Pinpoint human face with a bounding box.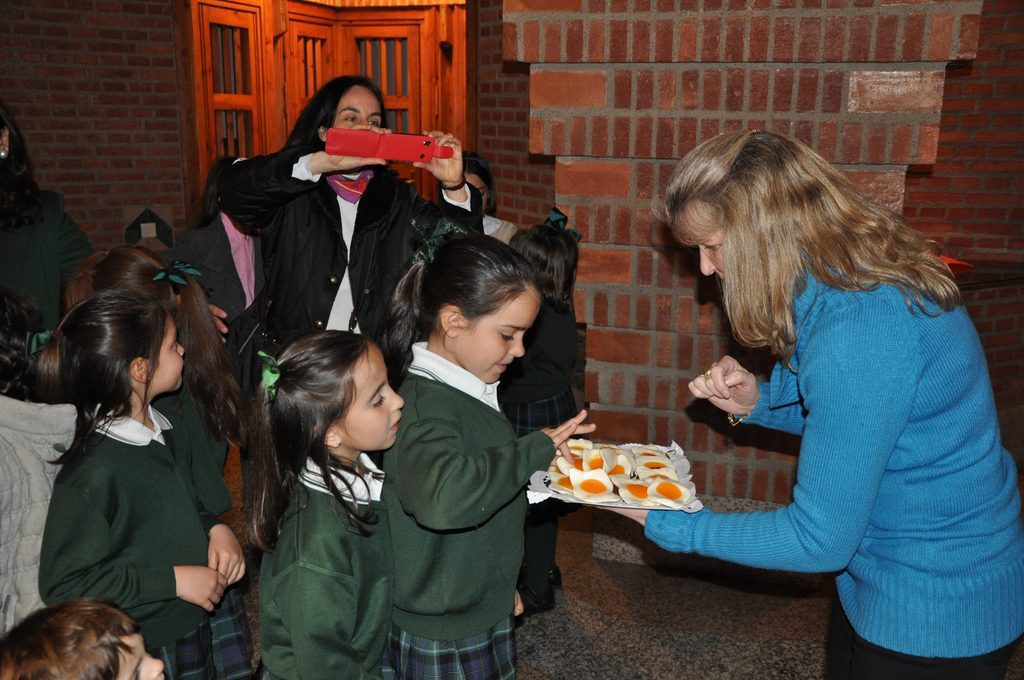
region(336, 83, 386, 138).
